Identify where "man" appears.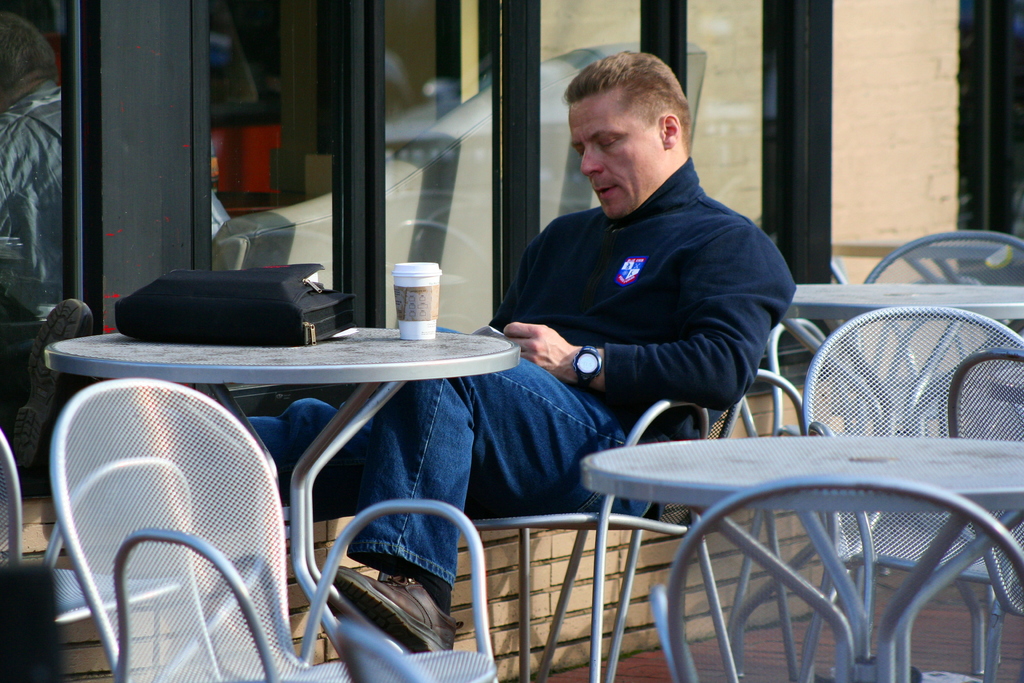
Appears at (x1=9, y1=51, x2=797, y2=656).
